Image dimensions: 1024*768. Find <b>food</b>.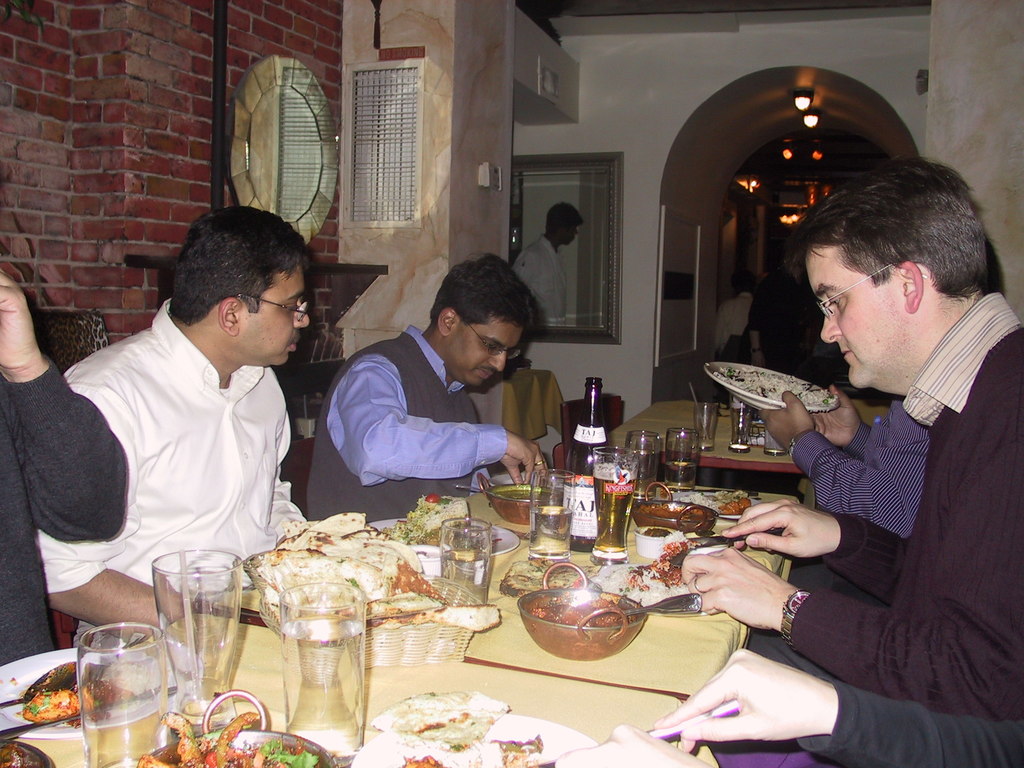
locate(637, 496, 715, 525).
